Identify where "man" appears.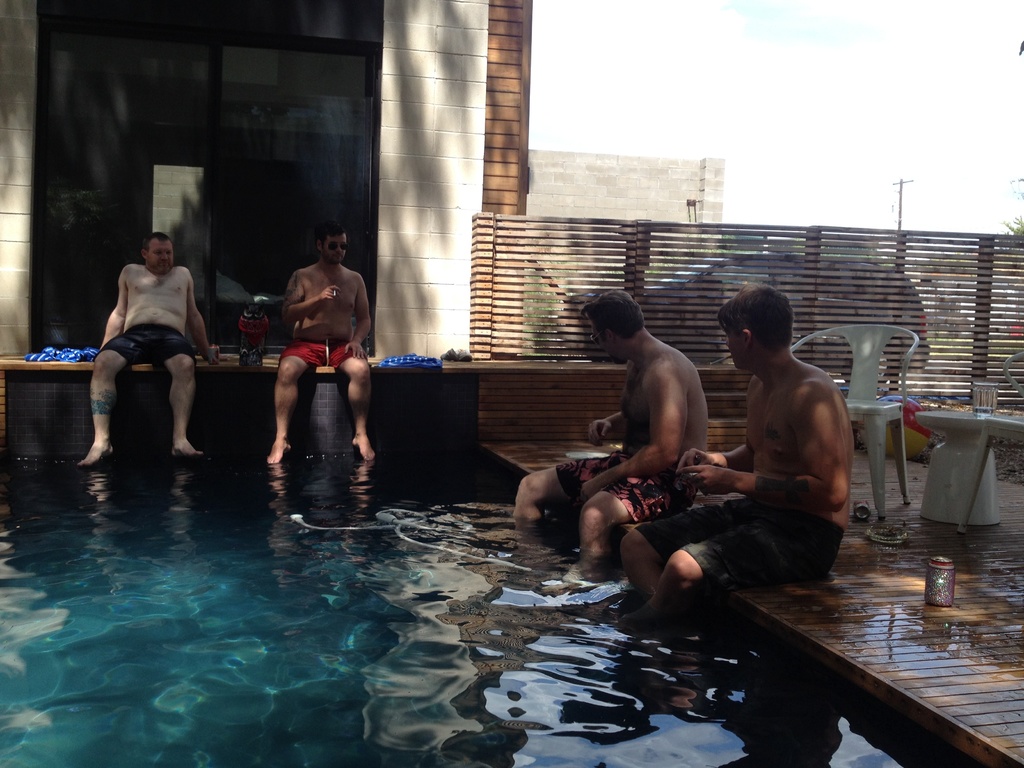
Appears at x1=266 y1=223 x2=374 y2=468.
